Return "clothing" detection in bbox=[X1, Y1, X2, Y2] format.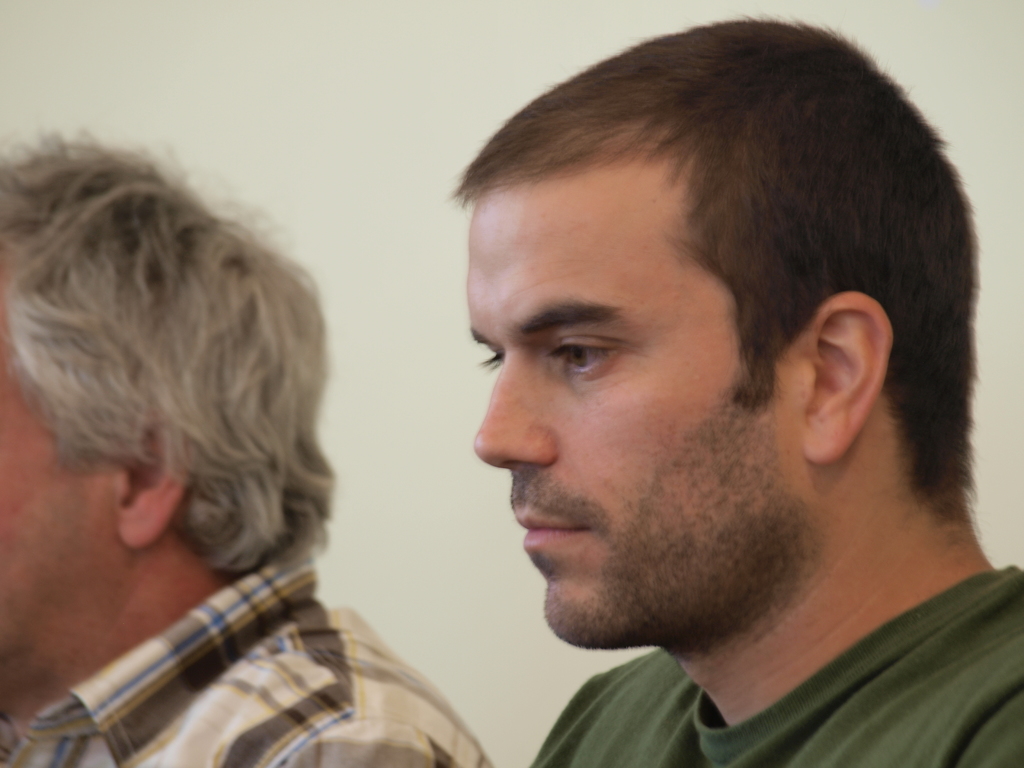
bbox=[530, 563, 1023, 767].
